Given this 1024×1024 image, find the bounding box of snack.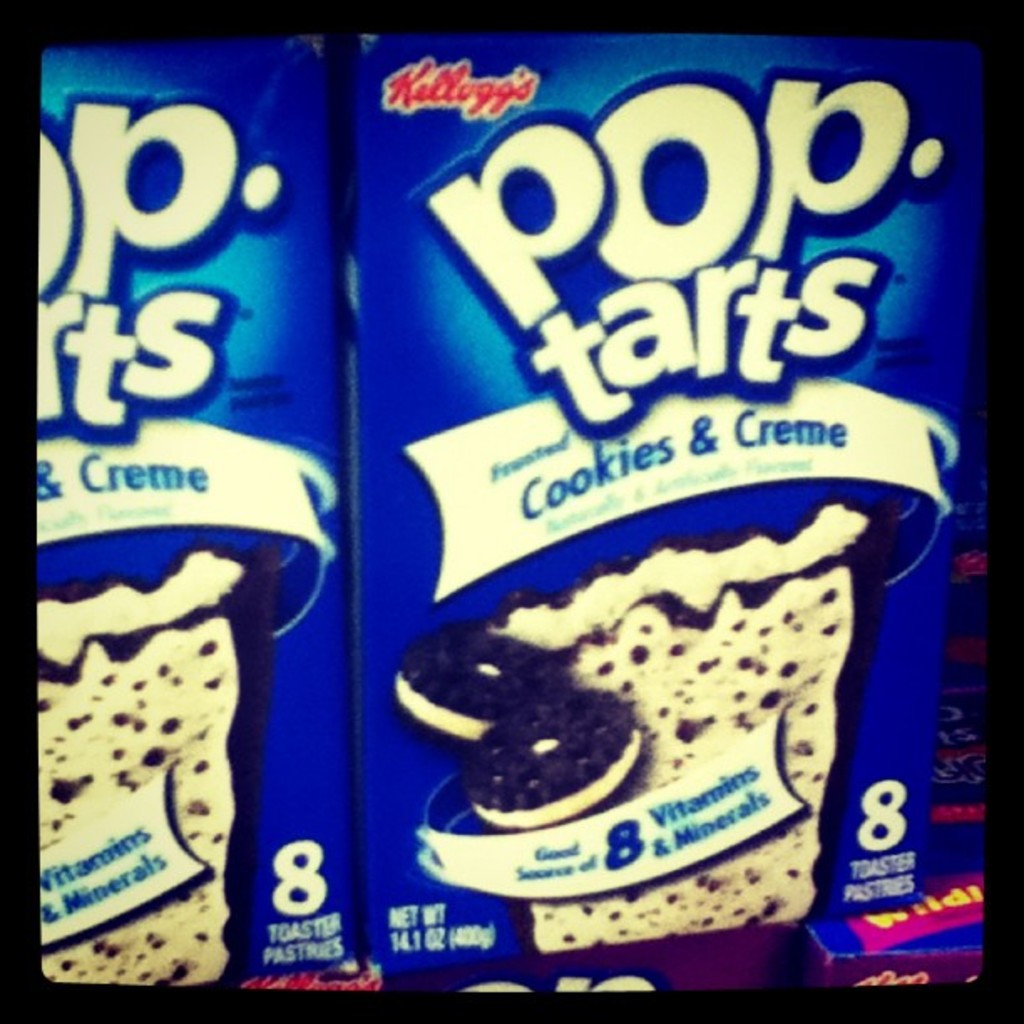
397, 504, 897, 955.
